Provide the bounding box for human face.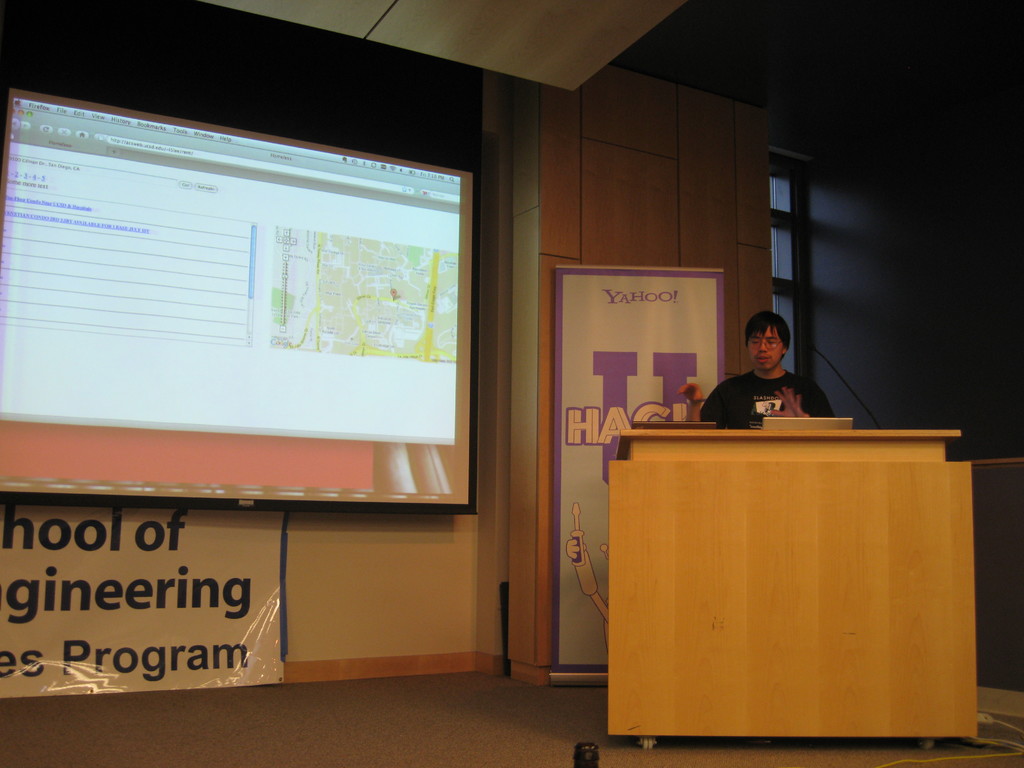
<region>748, 331, 780, 368</region>.
